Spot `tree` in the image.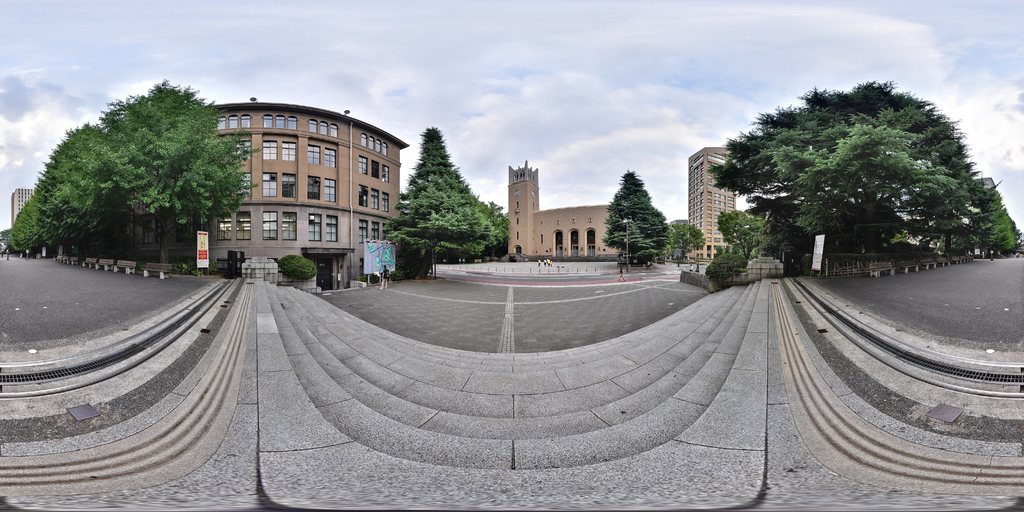
`tree` found at locate(670, 214, 705, 264).
